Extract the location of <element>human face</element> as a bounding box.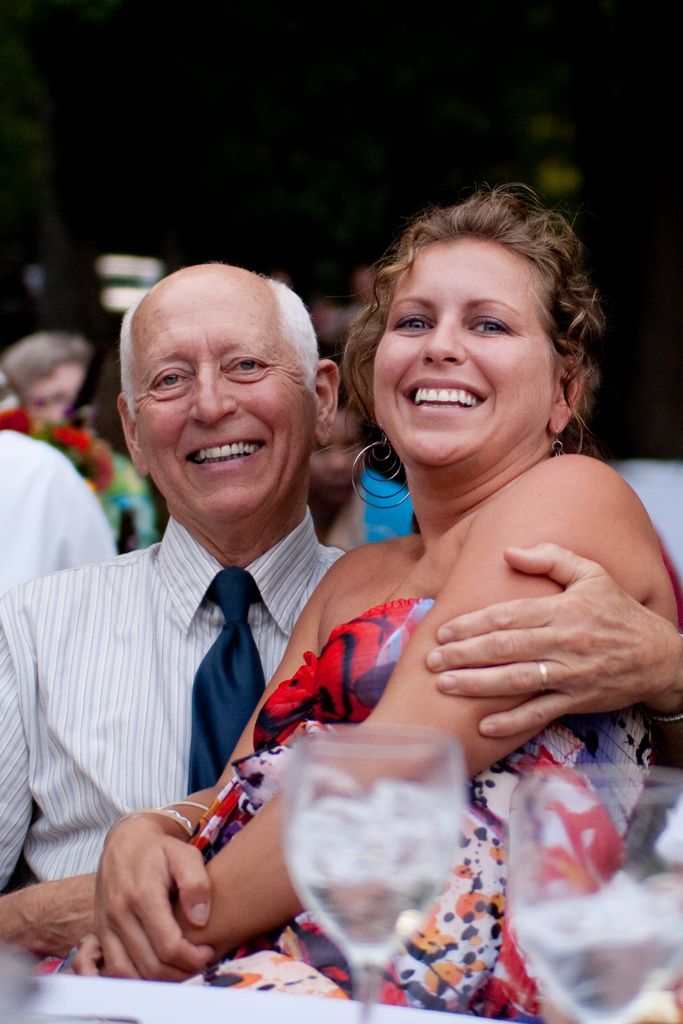
Rect(374, 228, 549, 477).
